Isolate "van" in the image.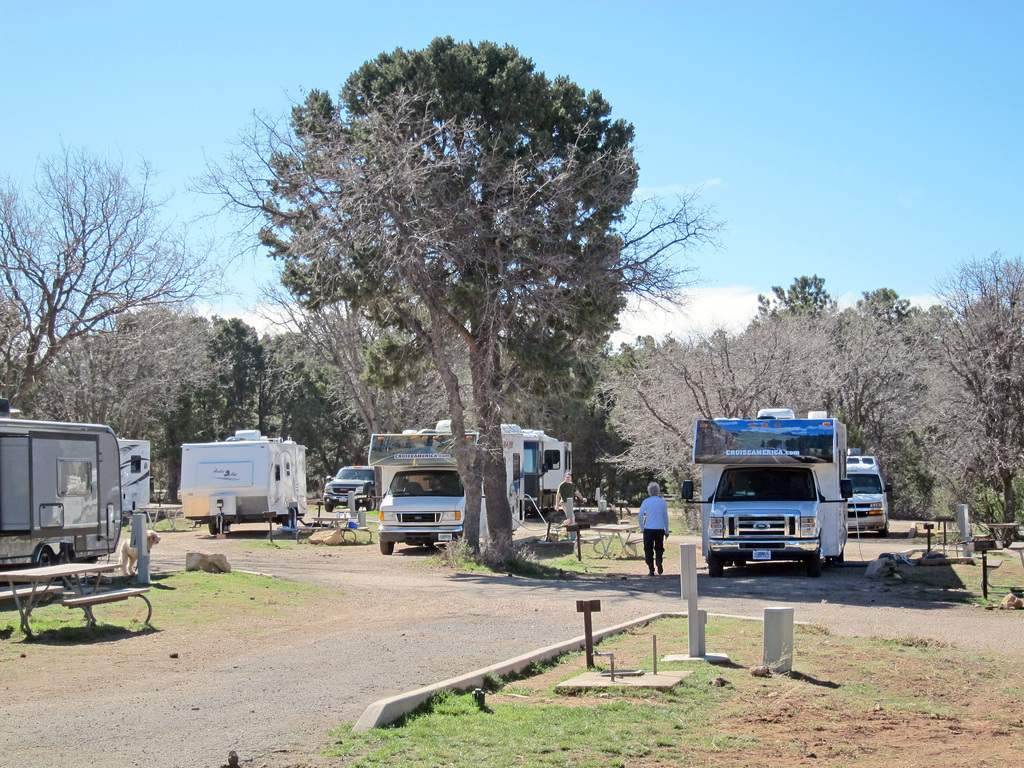
Isolated region: [x1=321, y1=461, x2=380, y2=511].
